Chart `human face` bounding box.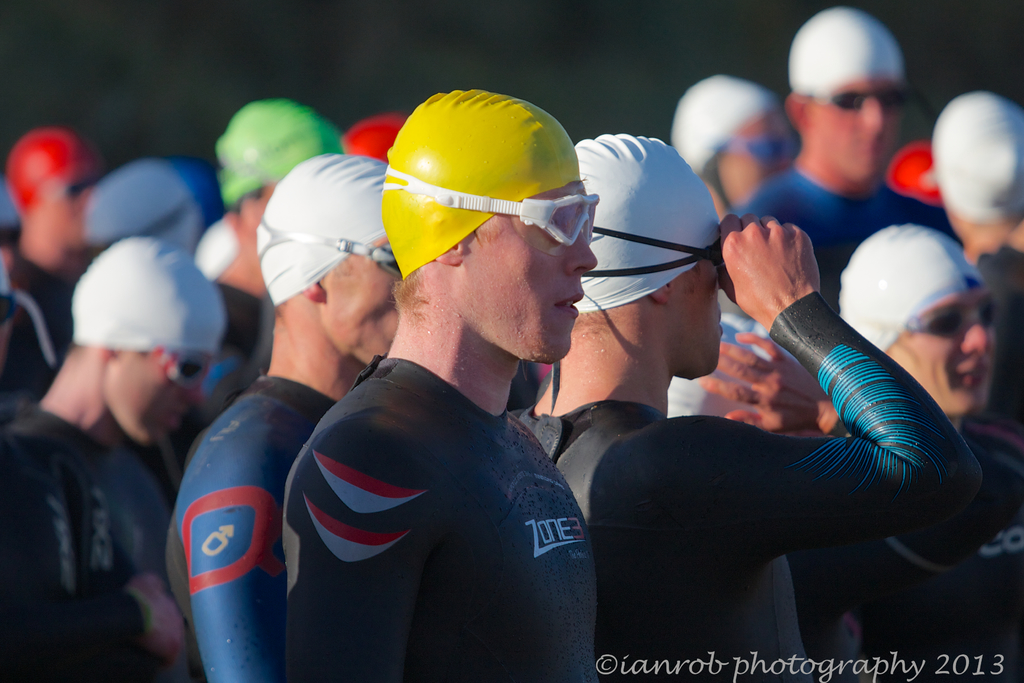
Charted: bbox(815, 76, 901, 180).
